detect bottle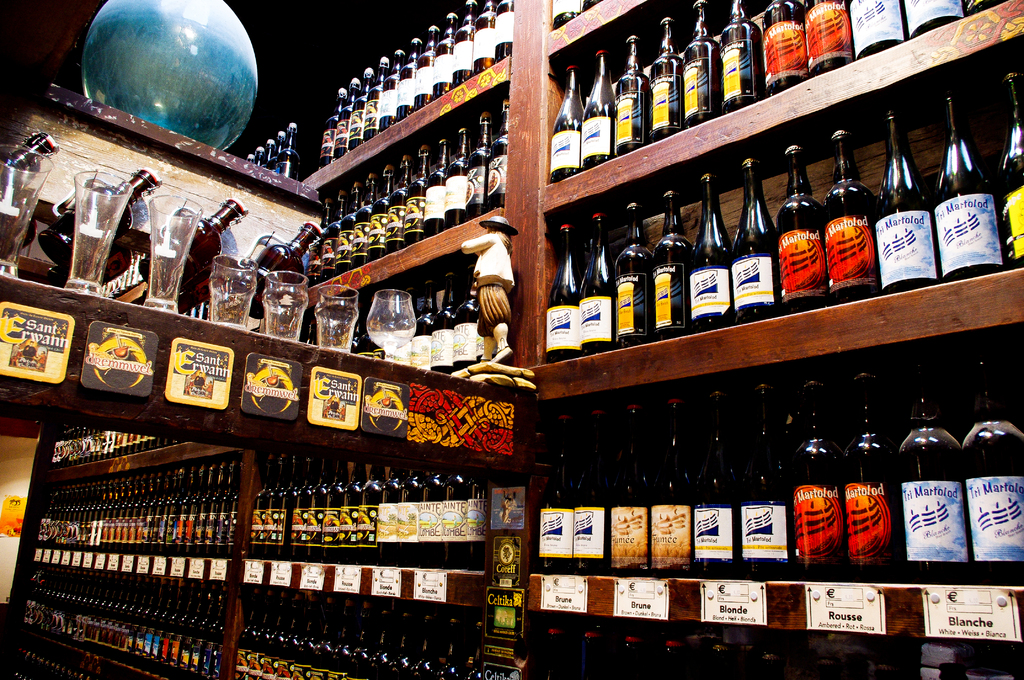
box(458, 1, 474, 82)
